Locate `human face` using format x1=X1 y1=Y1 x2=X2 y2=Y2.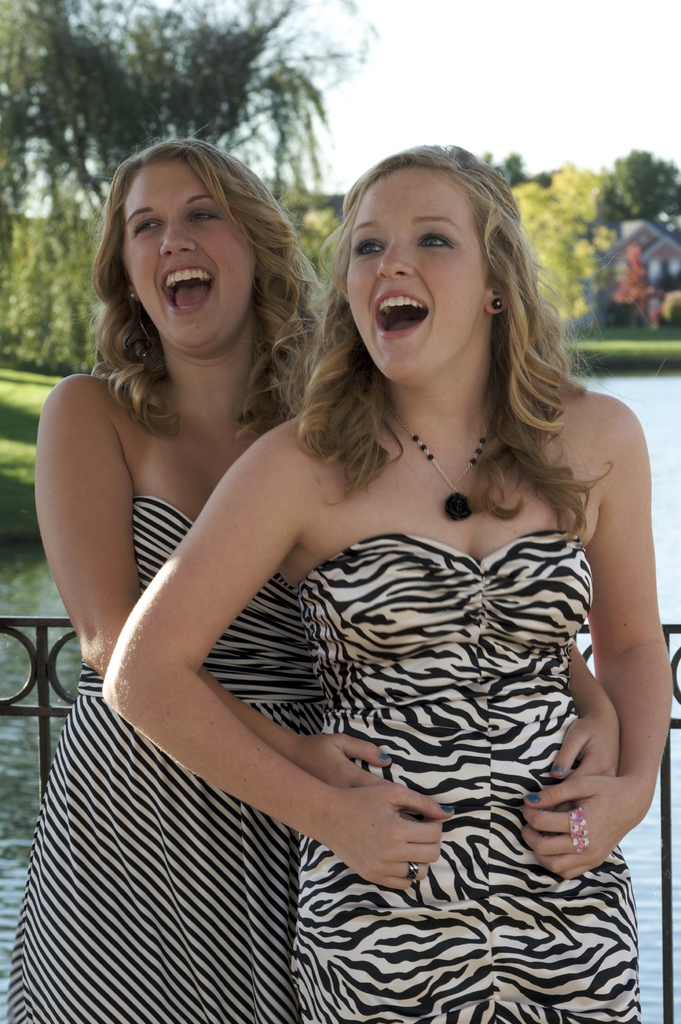
x1=120 y1=168 x2=254 y2=342.
